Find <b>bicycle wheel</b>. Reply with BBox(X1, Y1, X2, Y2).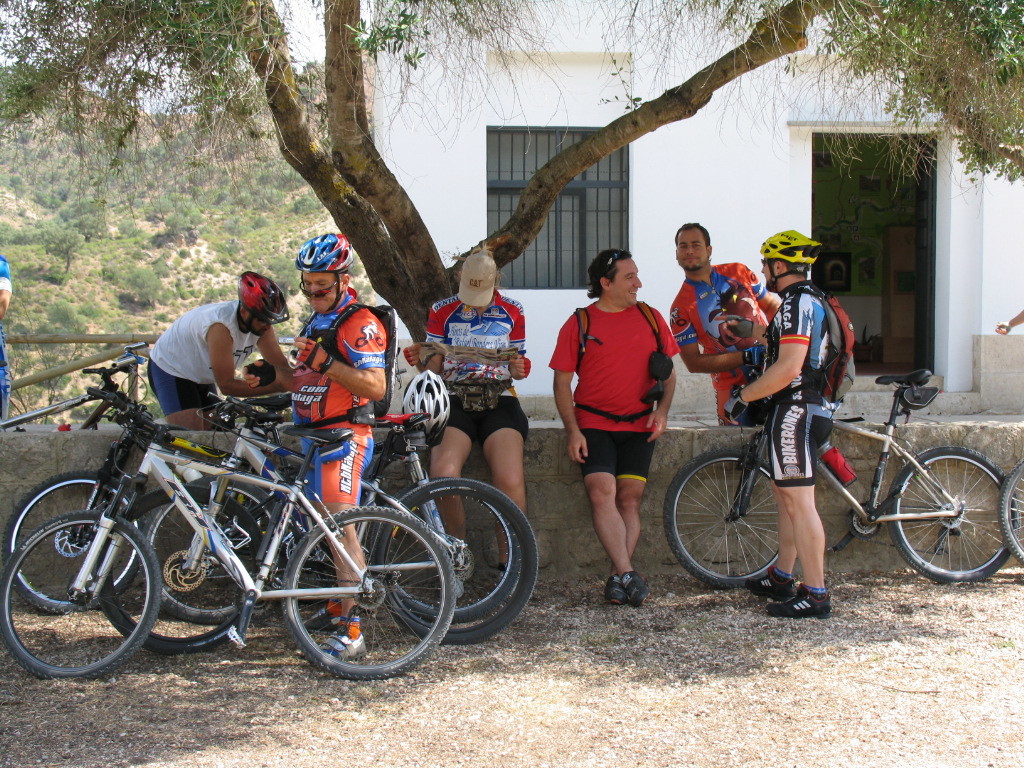
BBox(665, 443, 798, 589).
